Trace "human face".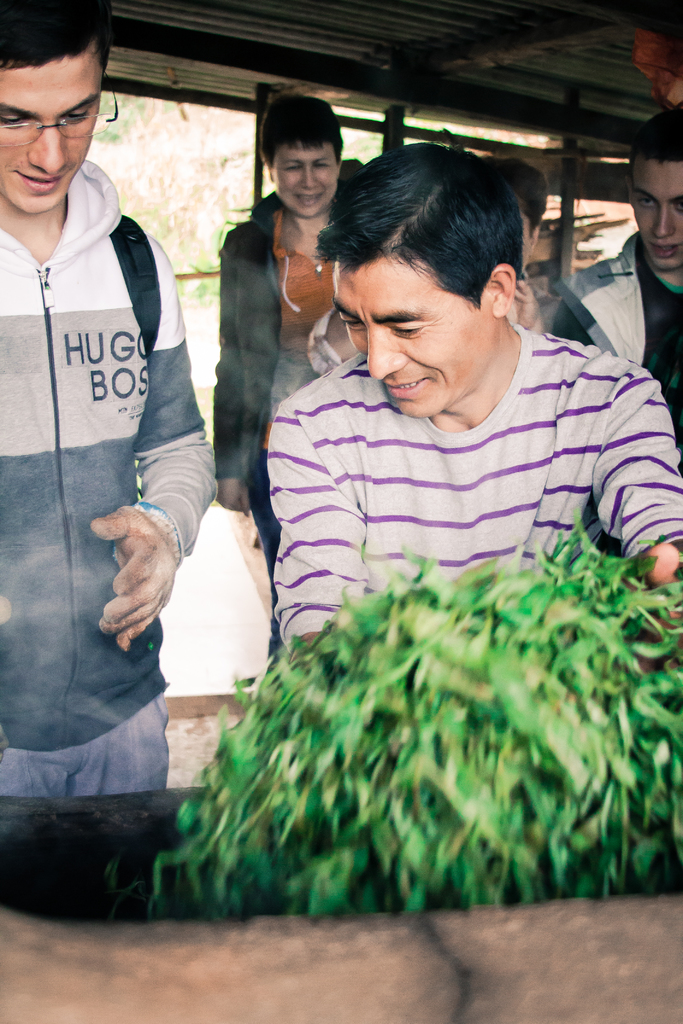
Traced to x1=333, y1=257, x2=493, y2=417.
